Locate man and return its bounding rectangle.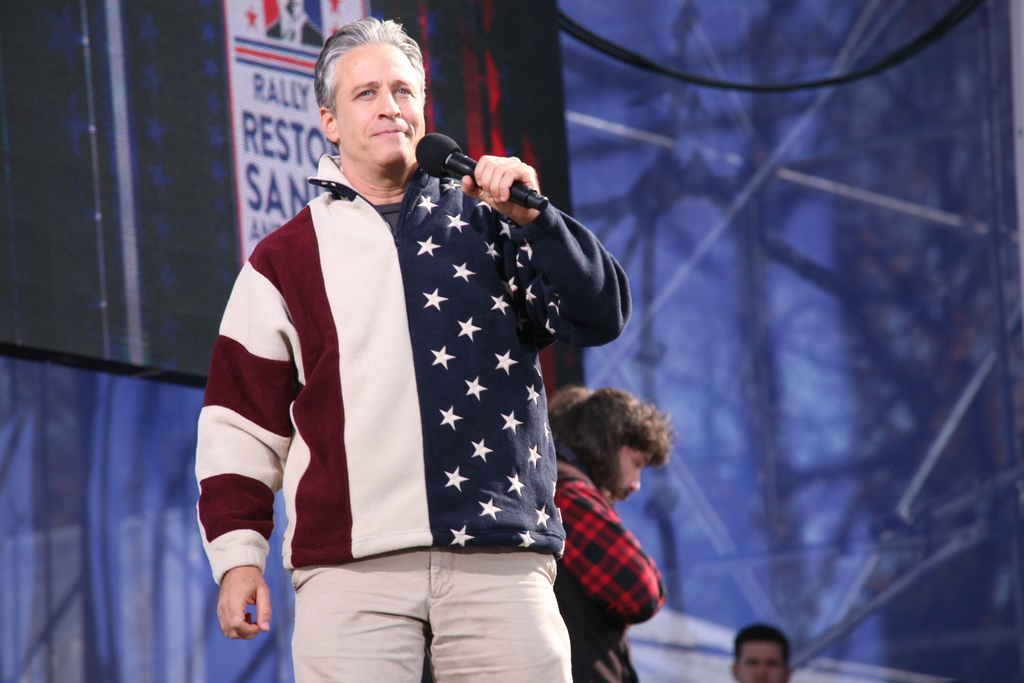
<region>198, 34, 683, 652</region>.
